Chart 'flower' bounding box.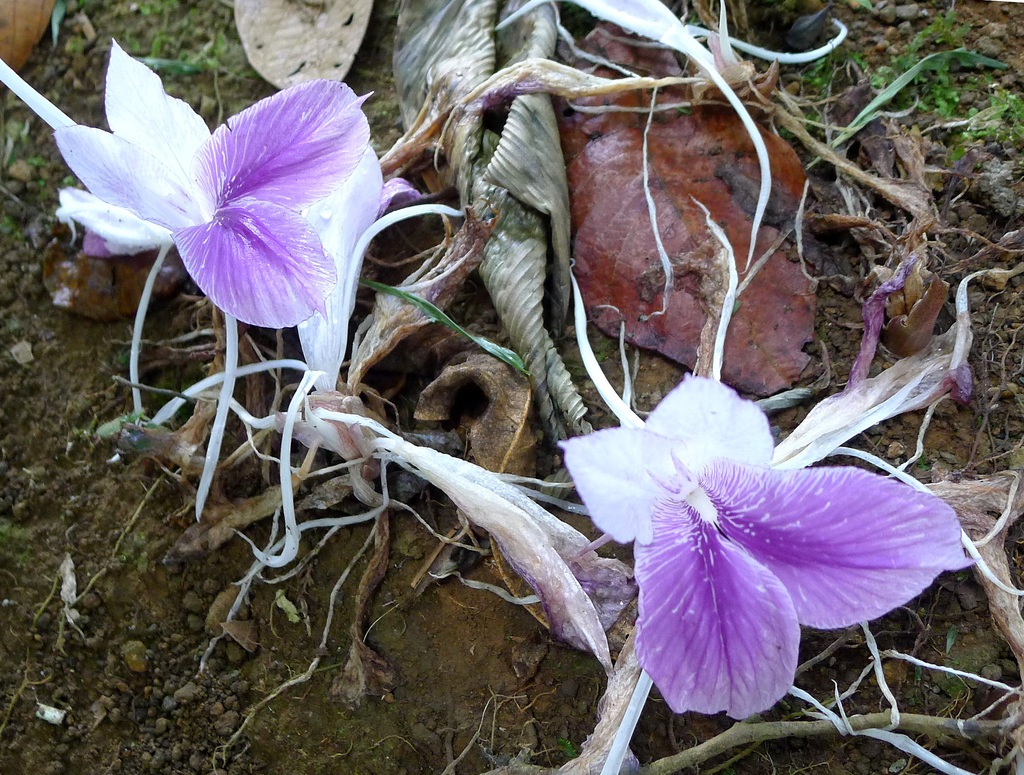
Charted: x1=54, y1=40, x2=417, y2=335.
